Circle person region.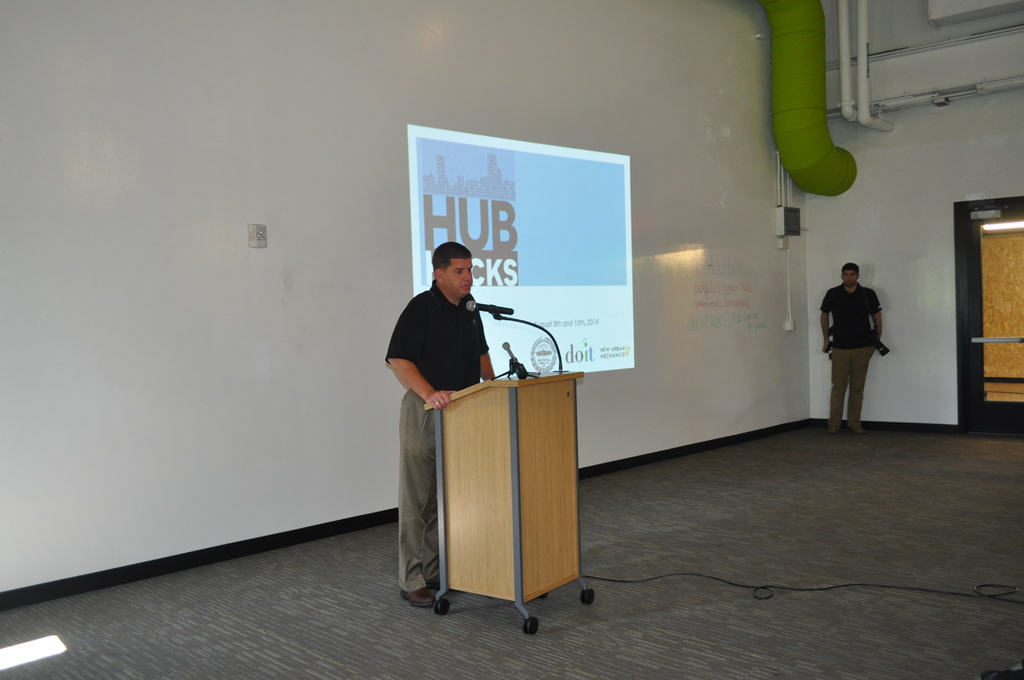
Region: region(383, 239, 493, 610).
